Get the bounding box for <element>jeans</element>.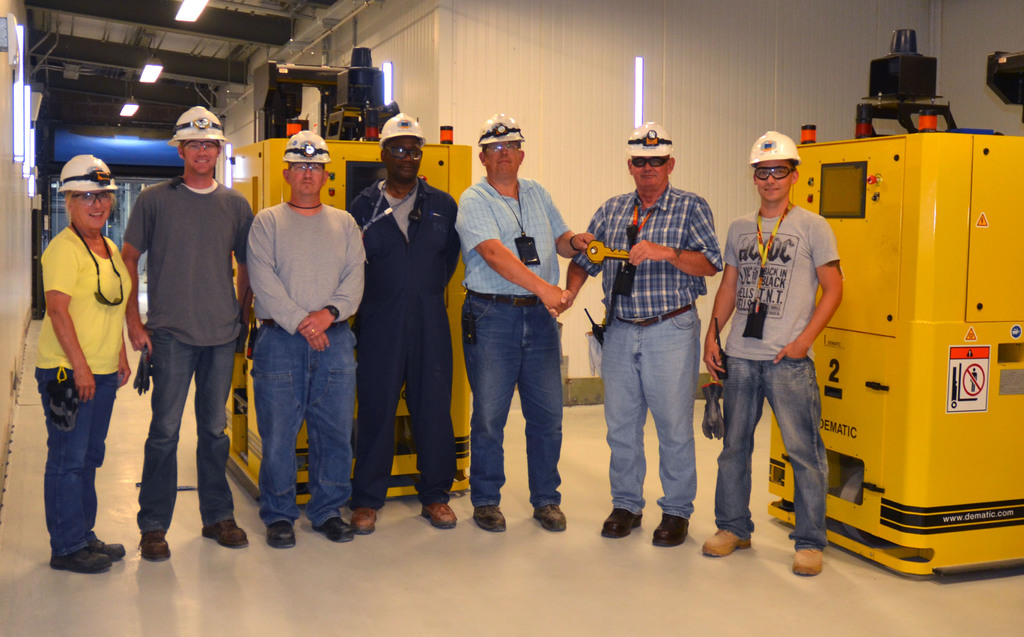
l=598, t=316, r=698, b=522.
